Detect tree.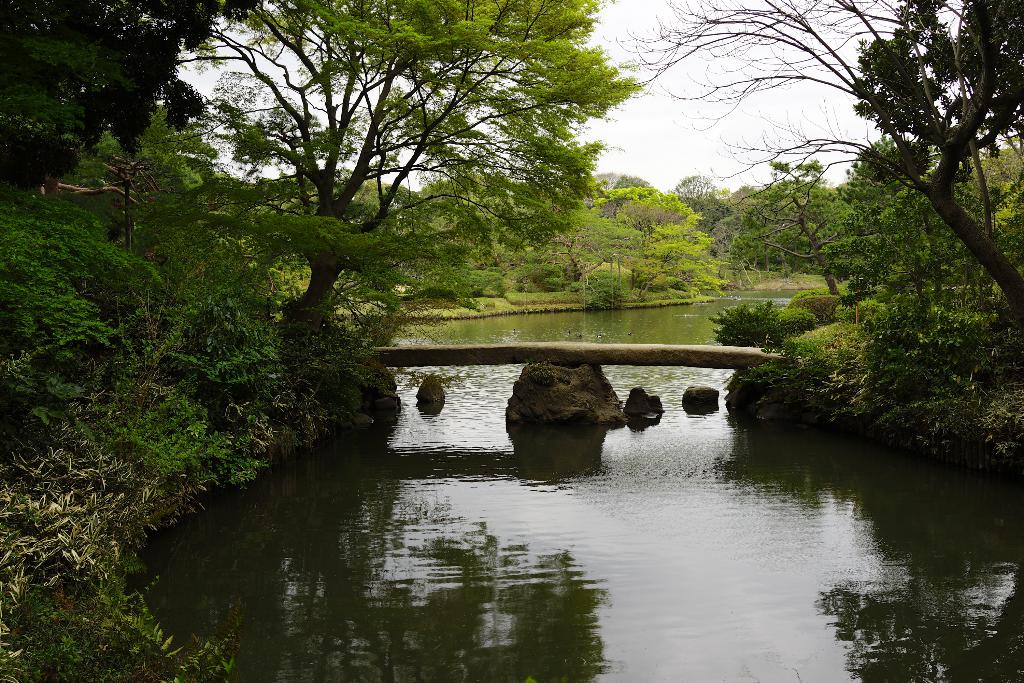
Detected at {"left": 270, "top": 0, "right": 593, "bottom": 353}.
